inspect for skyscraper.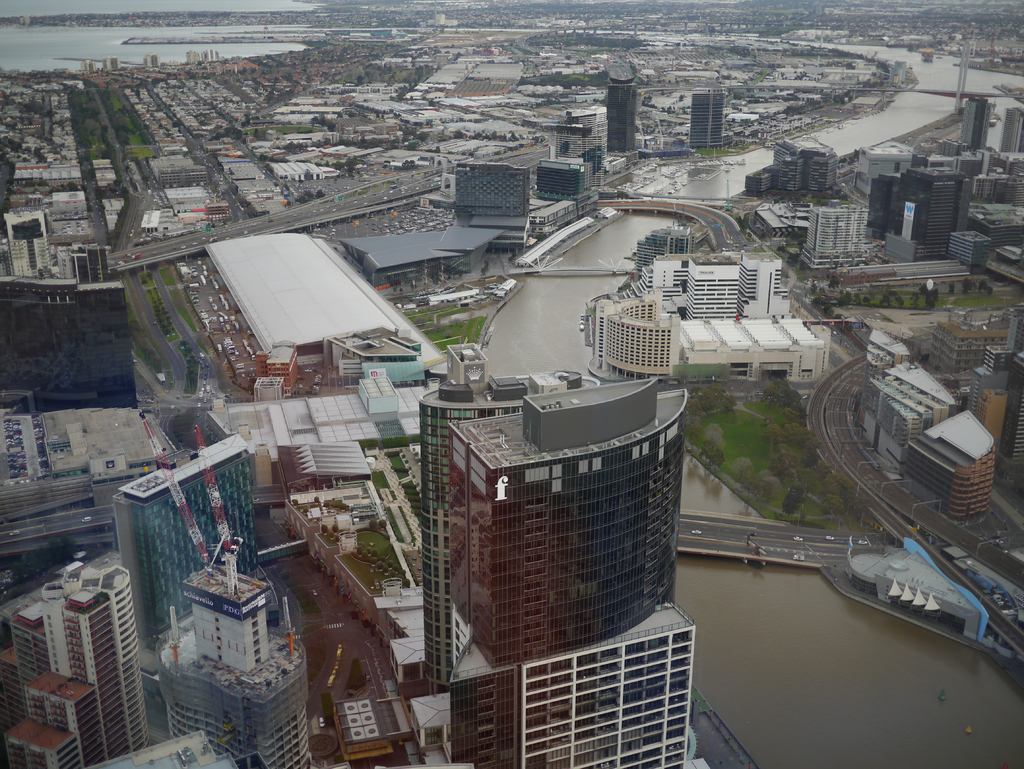
Inspection: bbox=(108, 428, 247, 659).
